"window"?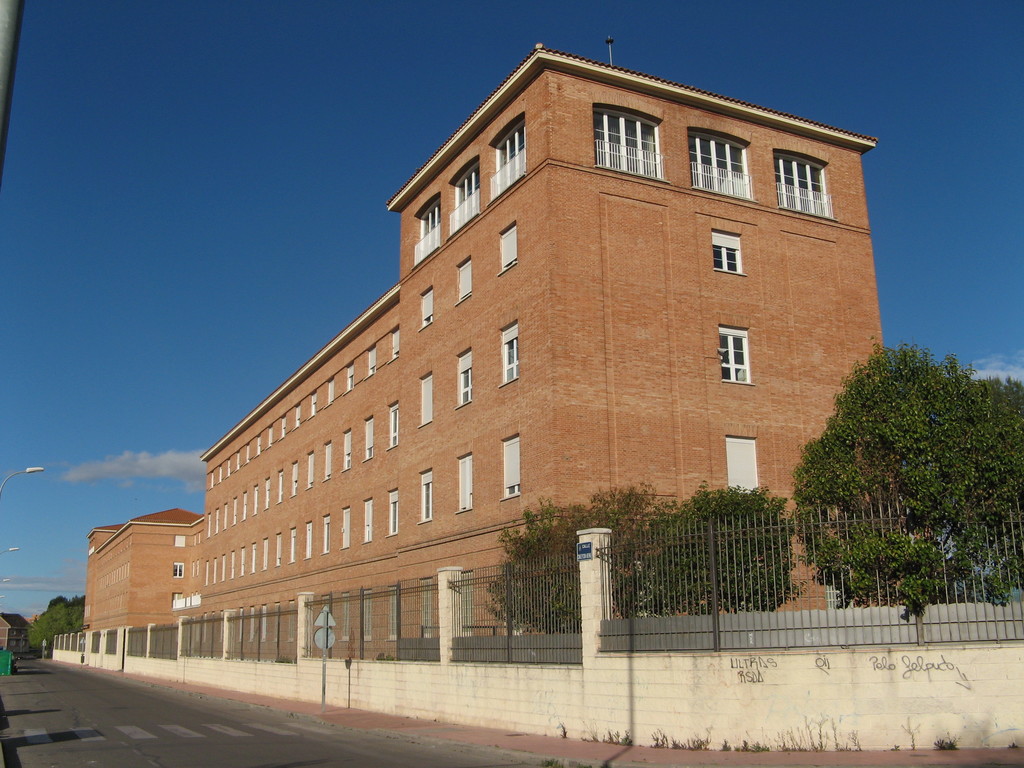
rect(342, 507, 349, 549)
